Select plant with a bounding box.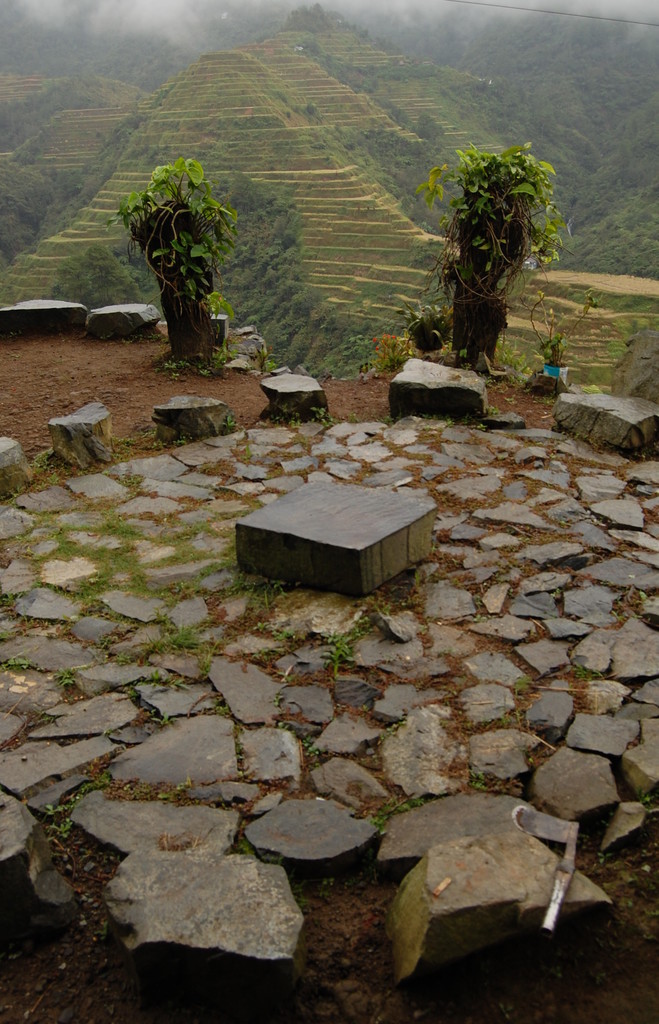
box=[309, 403, 348, 424].
